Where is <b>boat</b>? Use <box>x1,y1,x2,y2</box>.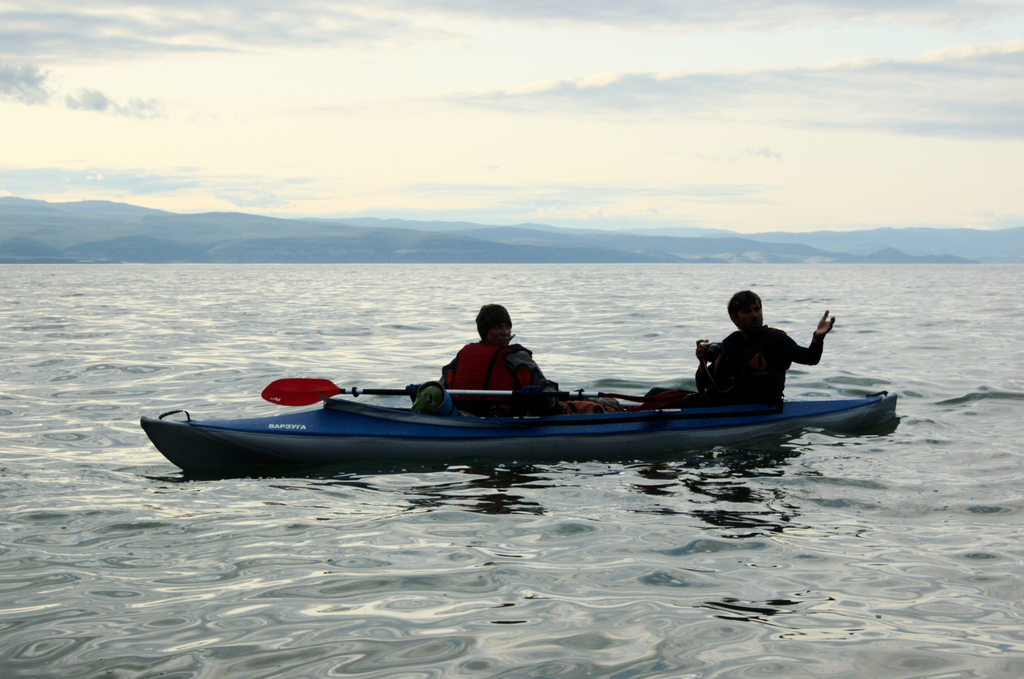
<box>140,384,901,473</box>.
